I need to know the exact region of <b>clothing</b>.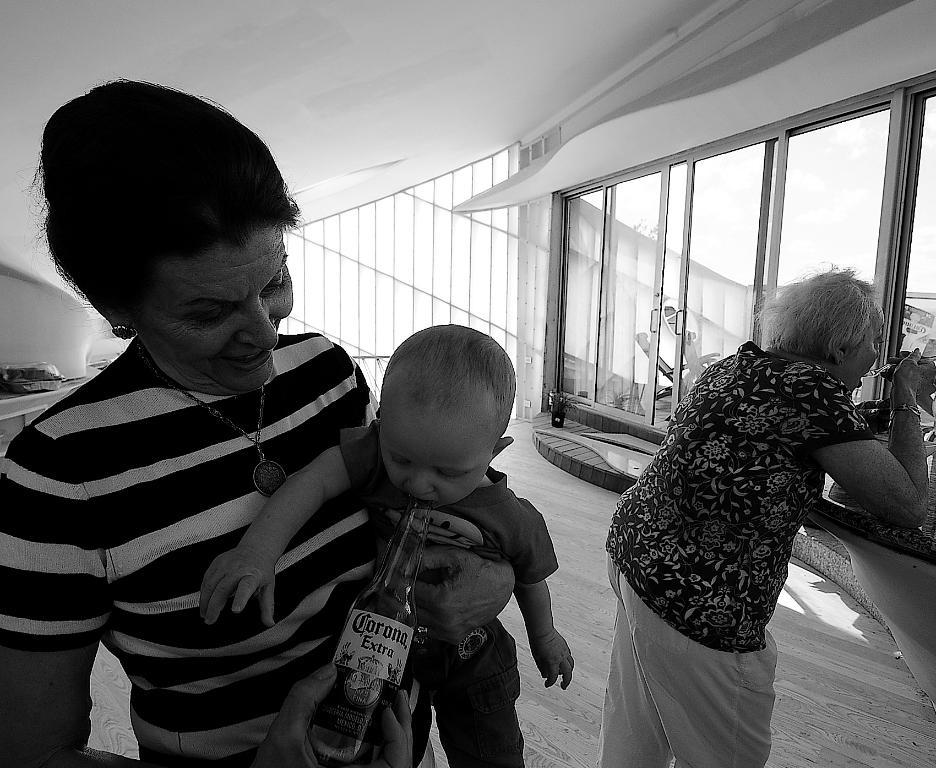
Region: {"left": 338, "top": 419, "right": 562, "bottom": 767}.
